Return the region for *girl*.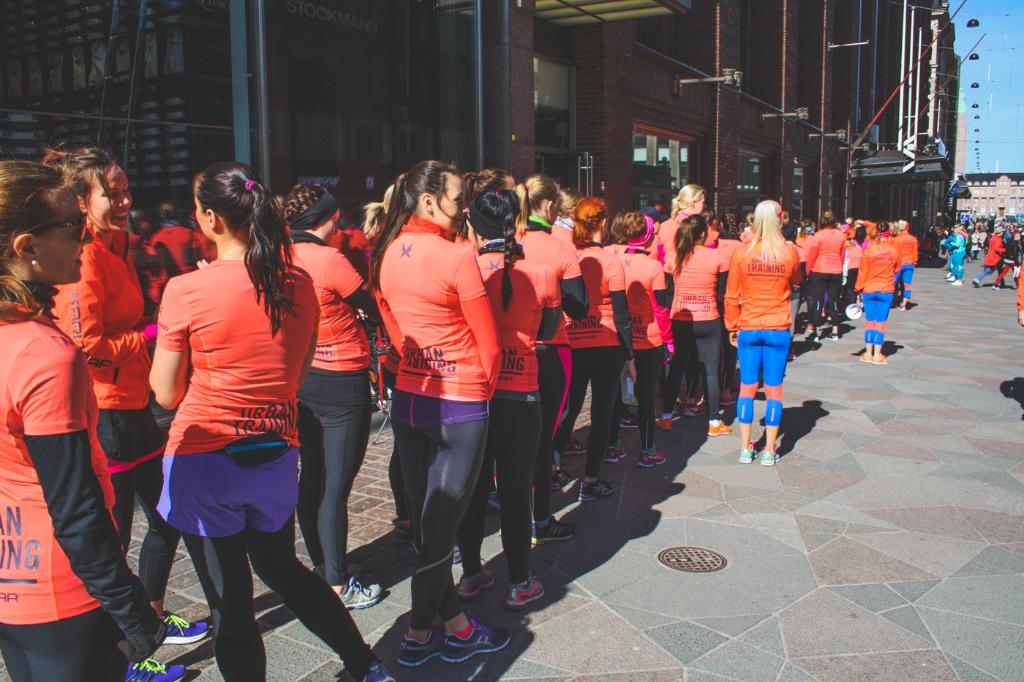
box=[271, 177, 385, 595].
